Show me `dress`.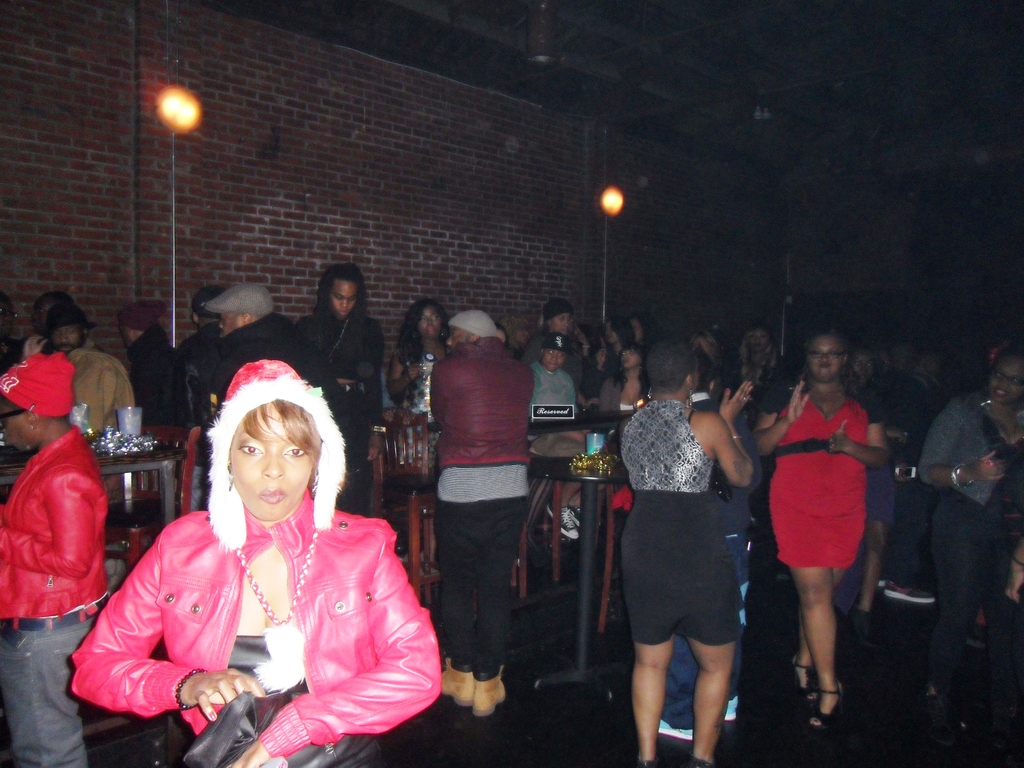
`dress` is here: rect(772, 380, 868, 563).
